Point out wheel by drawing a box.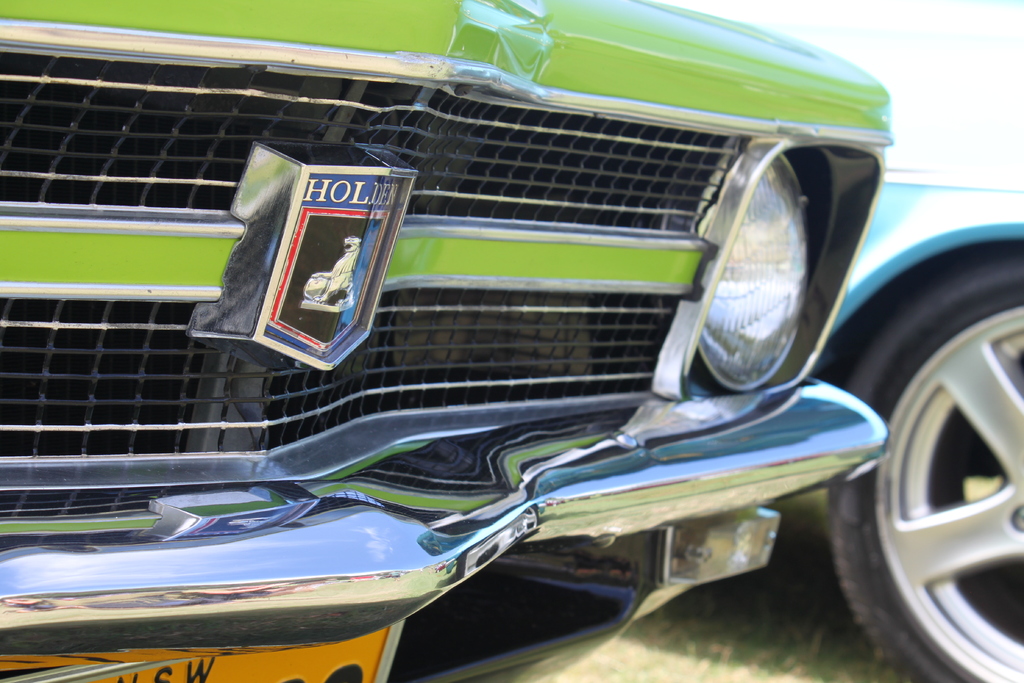
bbox(865, 261, 1023, 682).
